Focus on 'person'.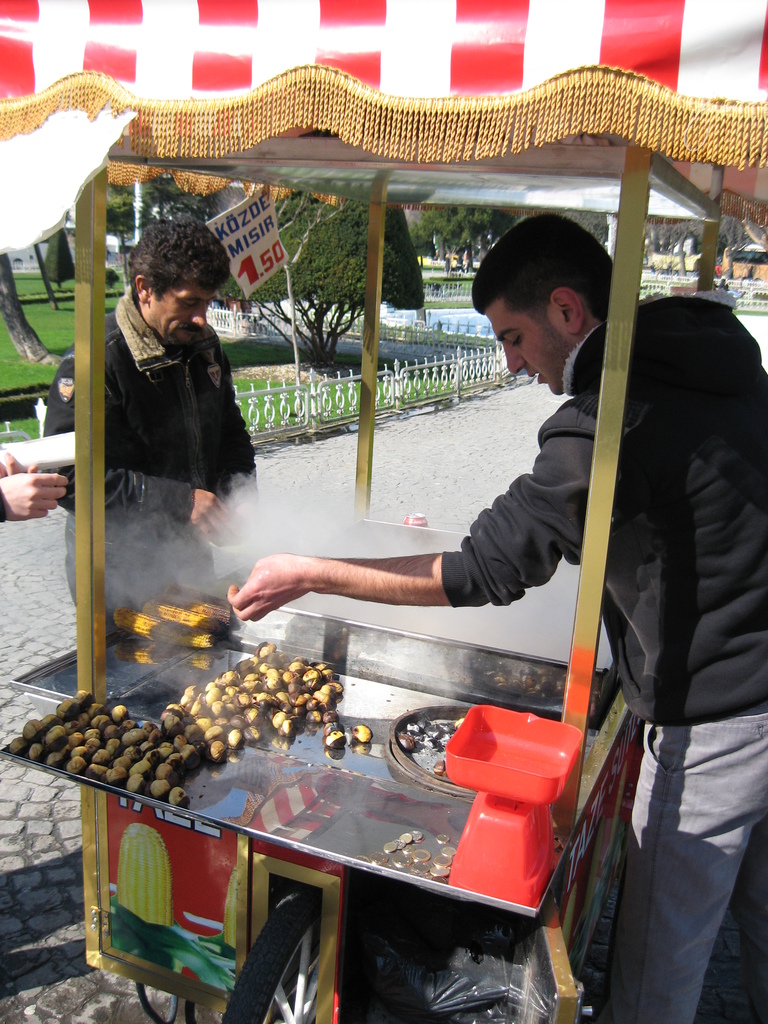
Focused at rect(229, 211, 767, 1023).
